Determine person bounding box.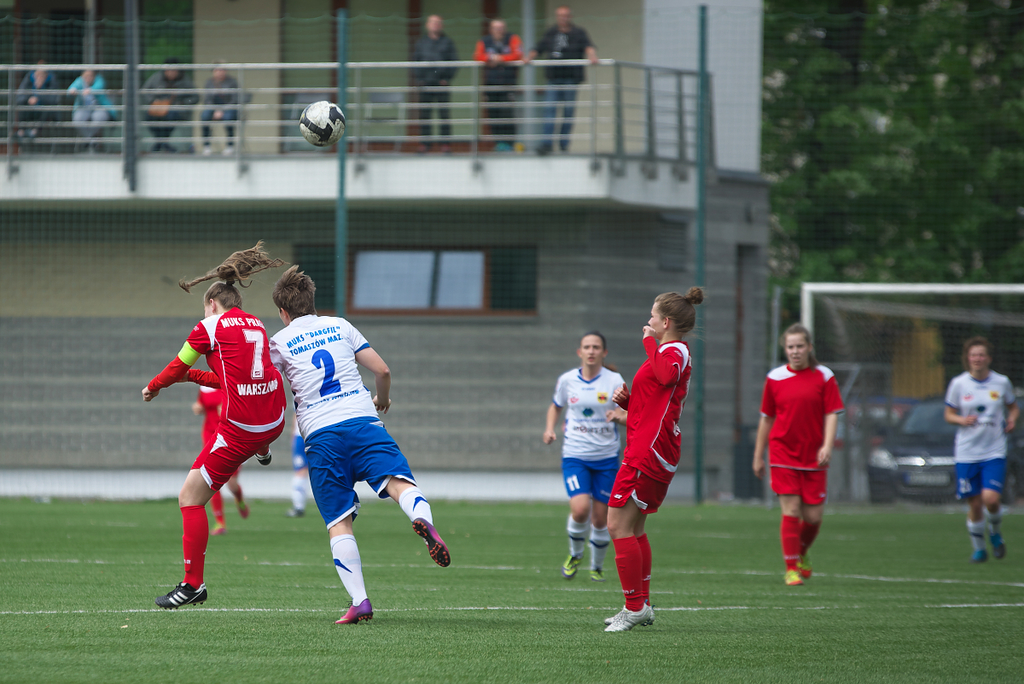
Determined: {"left": 57, "top": 60, "right": 112, "bottom": 151}.
